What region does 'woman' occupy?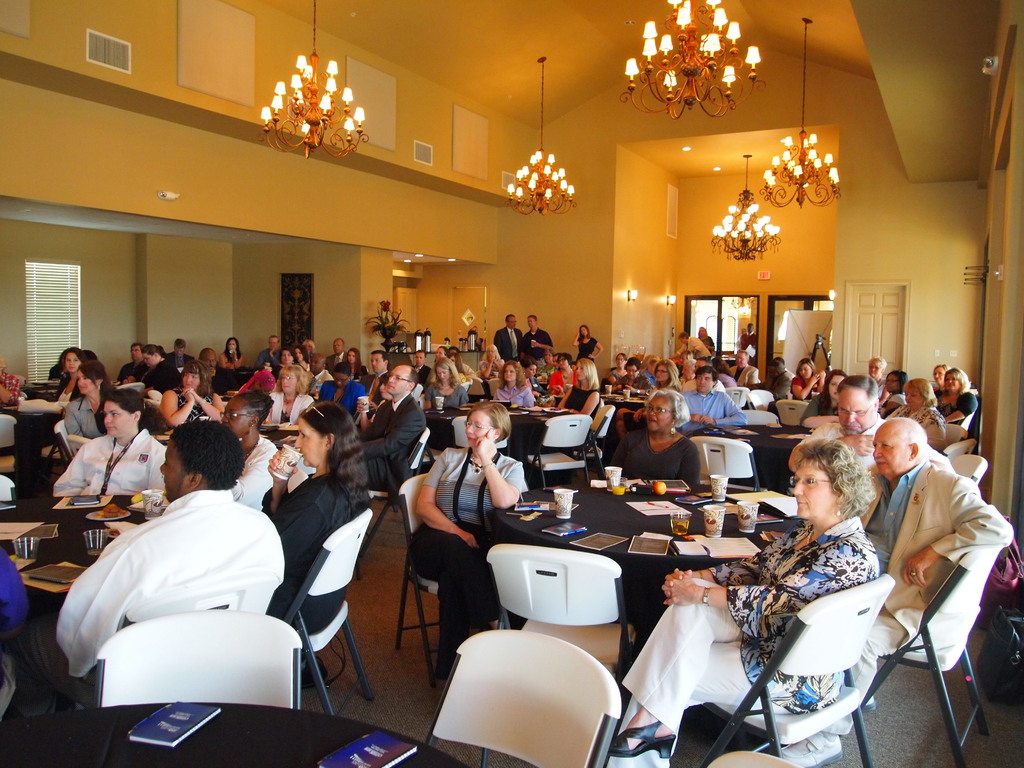
left=323, top=371, right=366, bottom=414.
